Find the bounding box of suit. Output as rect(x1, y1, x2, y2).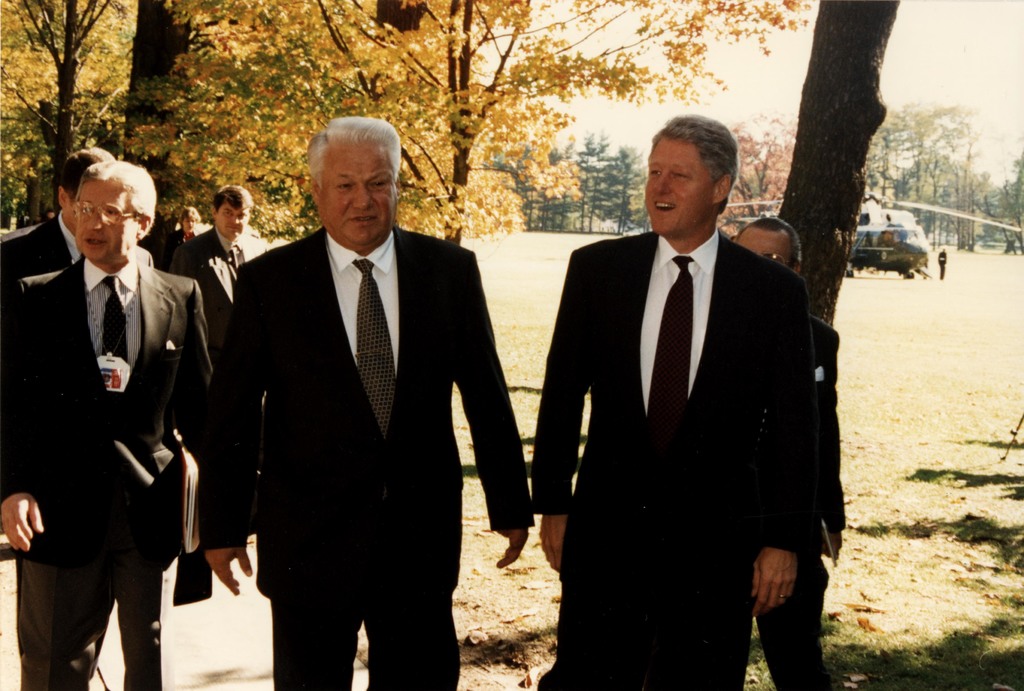
rect(0, 213, 157, 286).
